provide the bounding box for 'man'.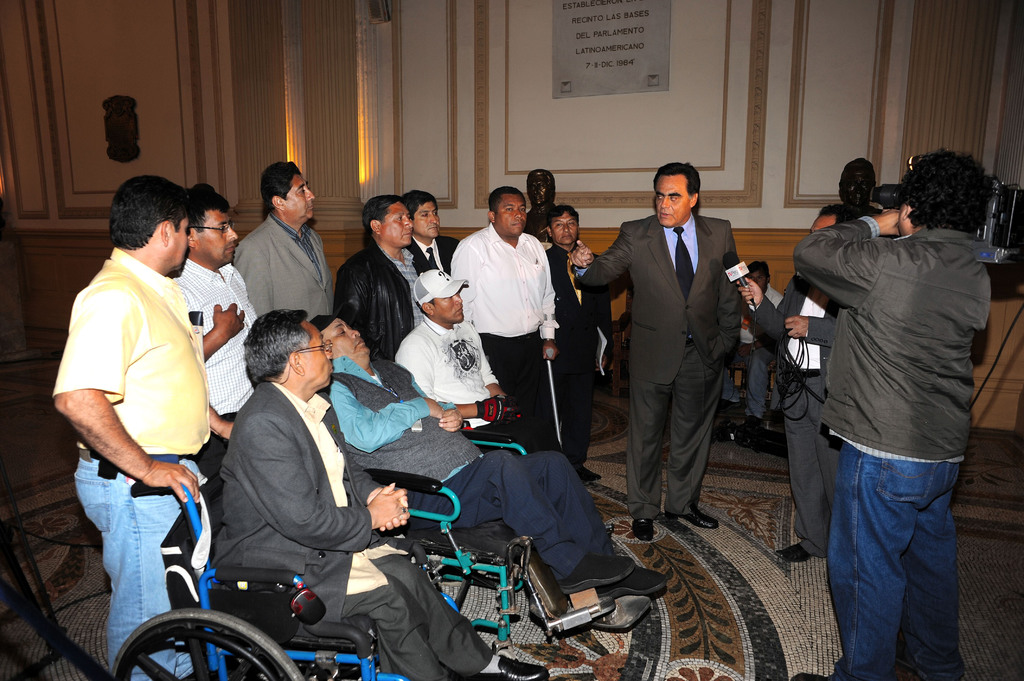
(237, 151, 341, 317).
